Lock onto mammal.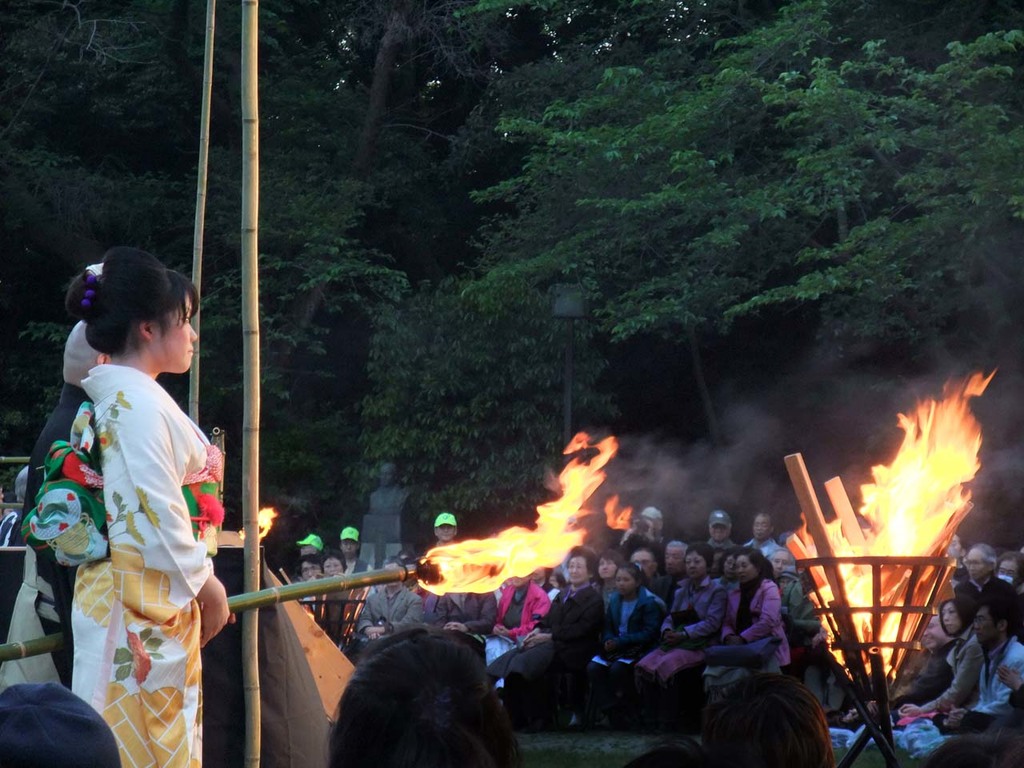
Locked: 334 622 528 767.
